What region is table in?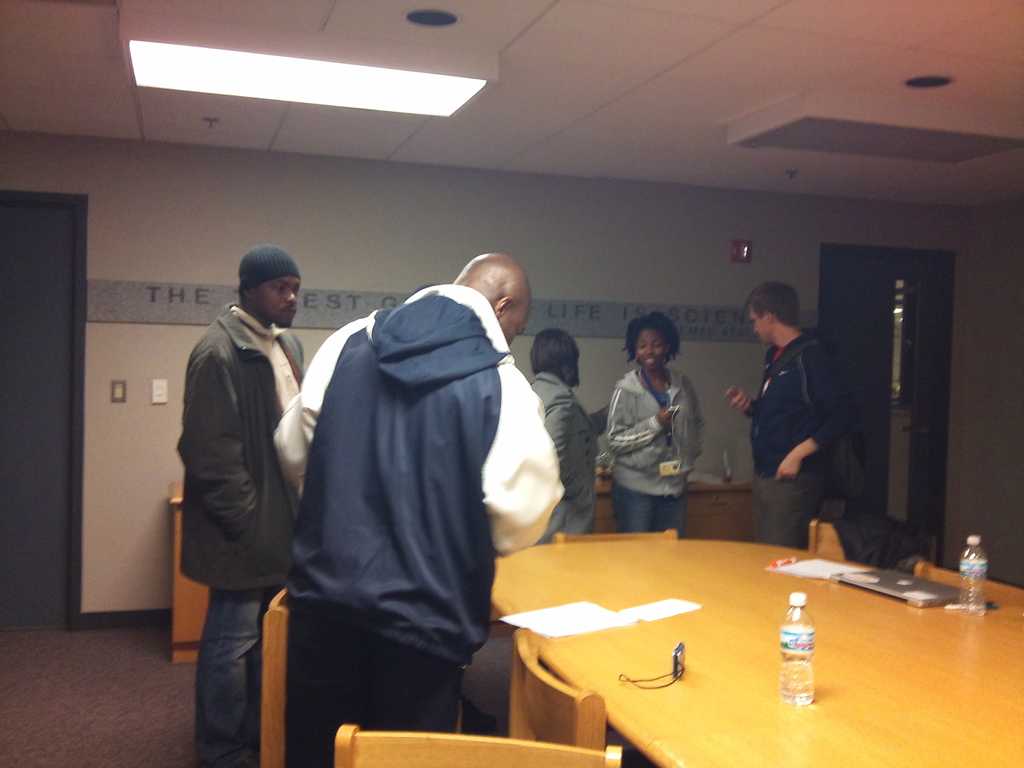
(left=456, top=511, right=1018, bottom=755).
